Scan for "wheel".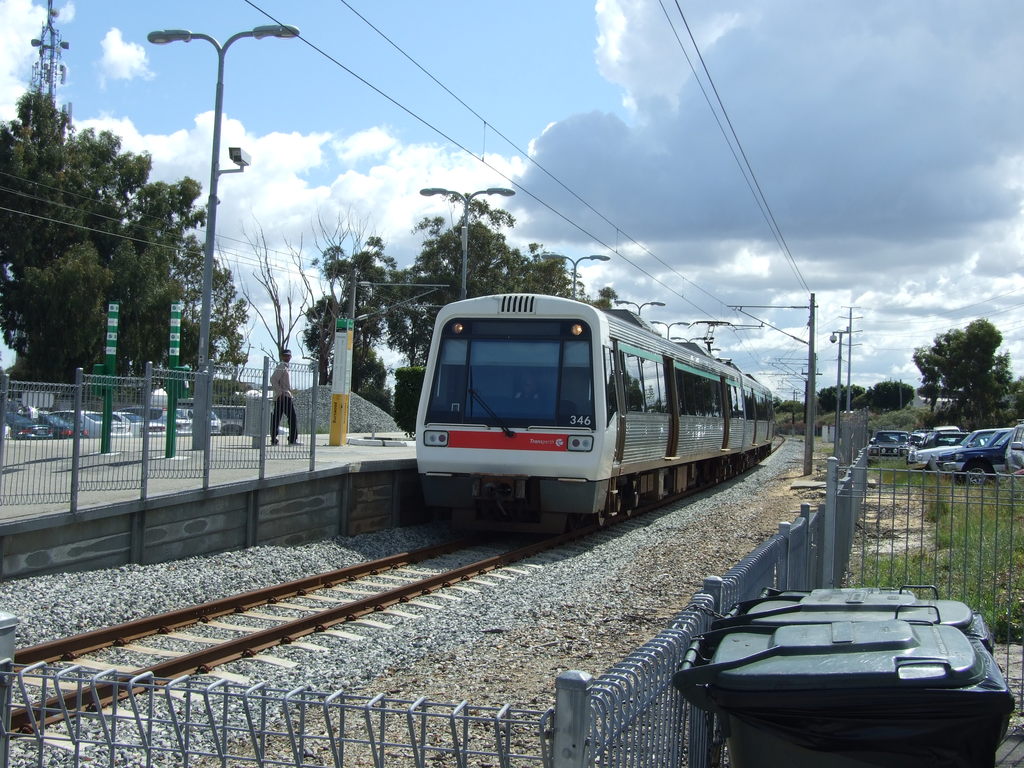
Scan result: box(596, 513, 607, 527).
